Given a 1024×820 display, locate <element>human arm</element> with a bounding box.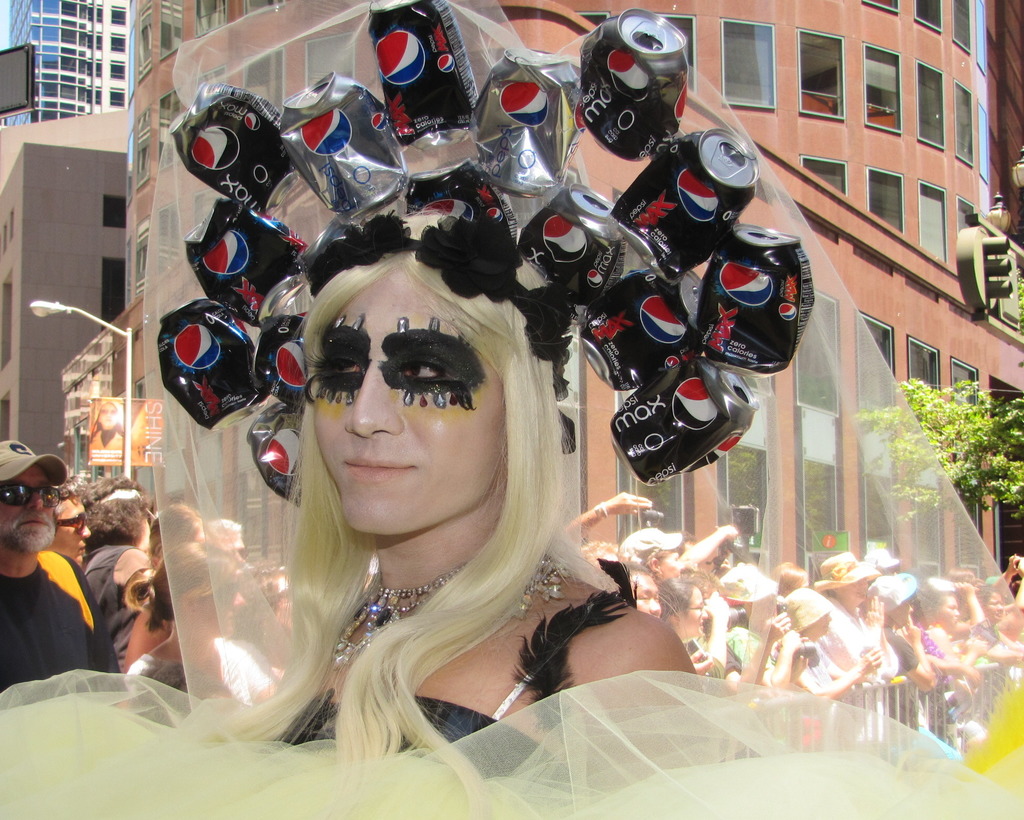
Located: select_region(121, 606, 175, 675).
